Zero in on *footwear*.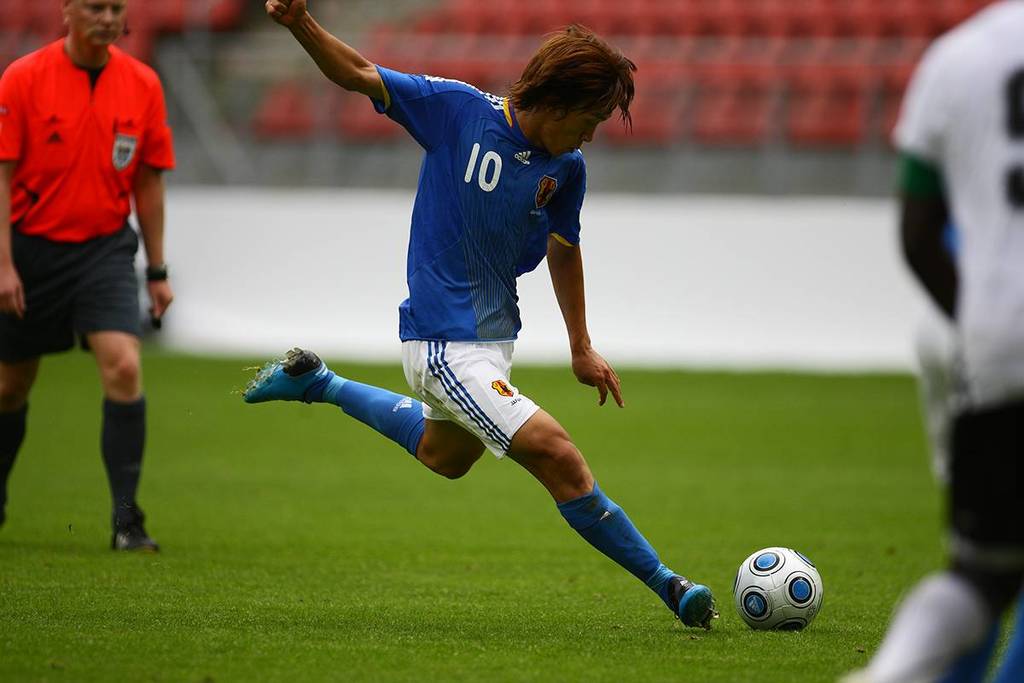
Zeroed in: <box>91,492,145,560</box>.
